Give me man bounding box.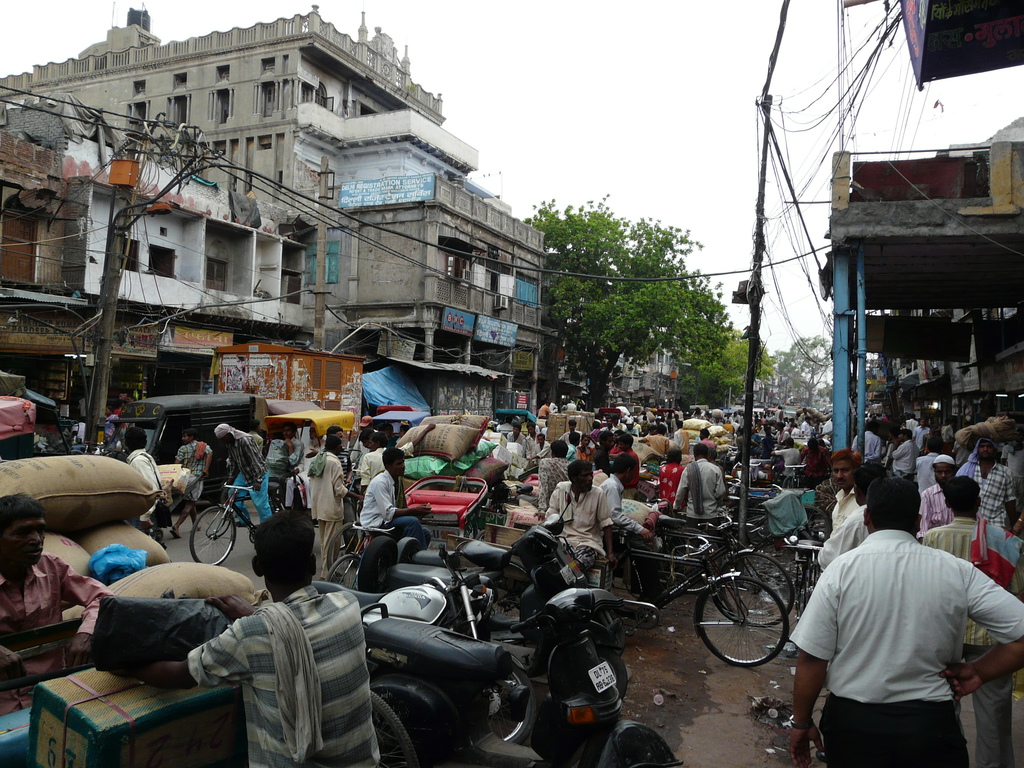
788:425:799:433.
